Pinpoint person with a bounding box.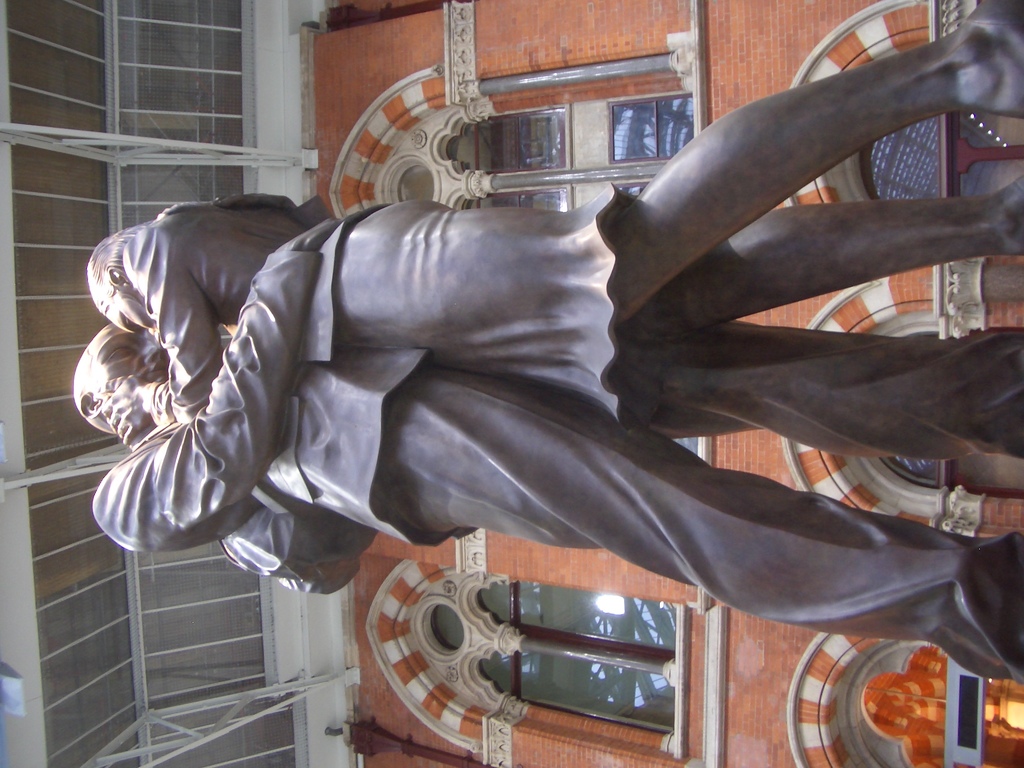
l=75, t=209, r=1023, b=674.
